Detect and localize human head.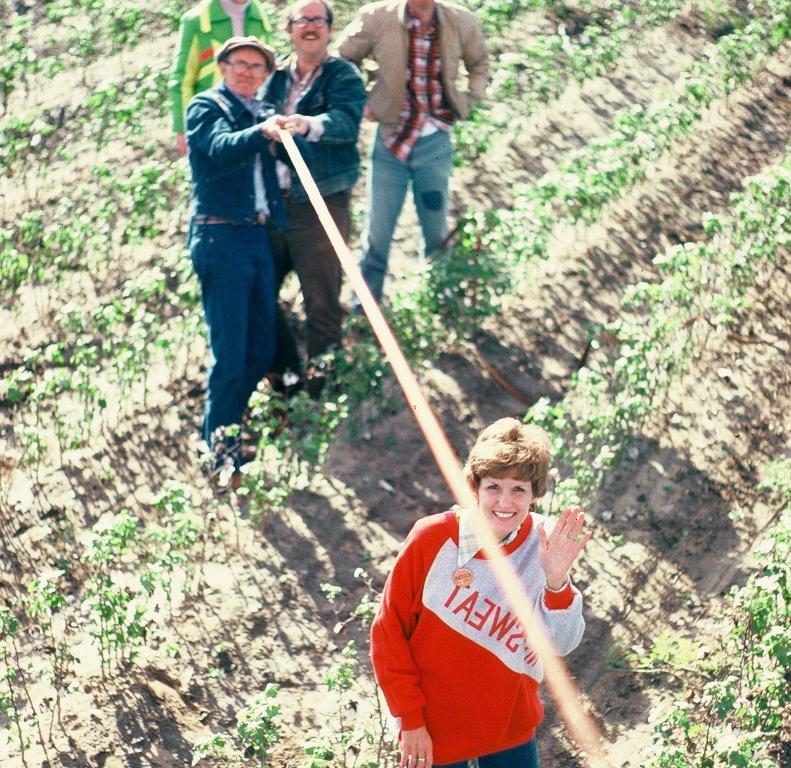
Localized at [x1=217, y1=37, x2=272, y2=96].
